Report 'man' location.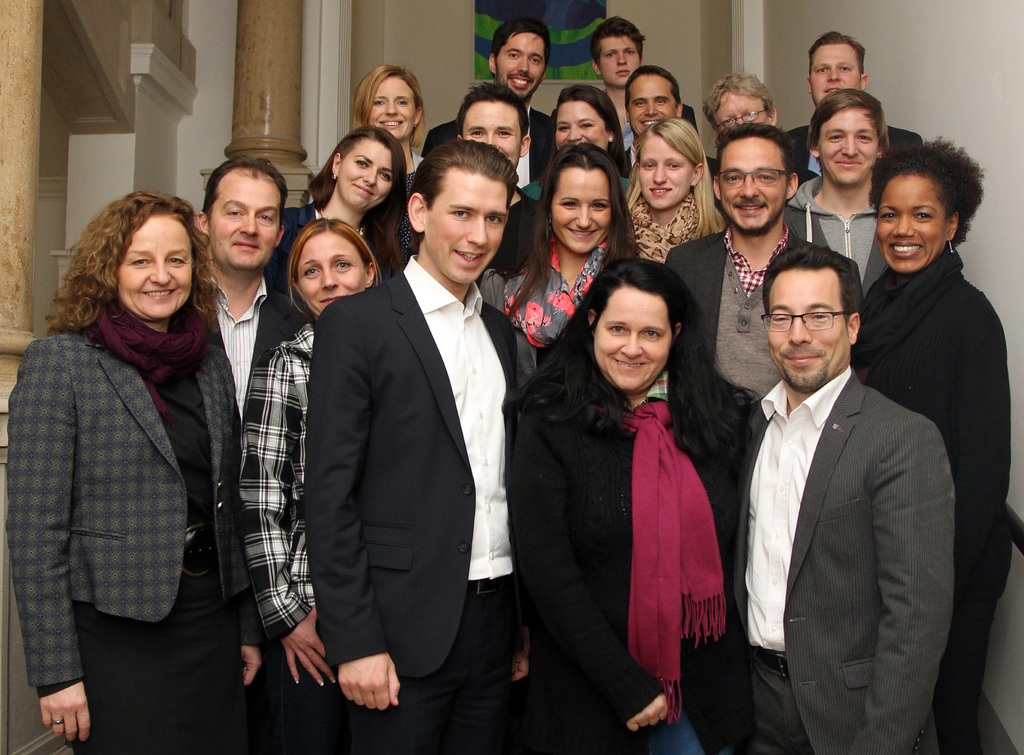
Report: <bbox>316, 143, 579, 750</bbox>.
